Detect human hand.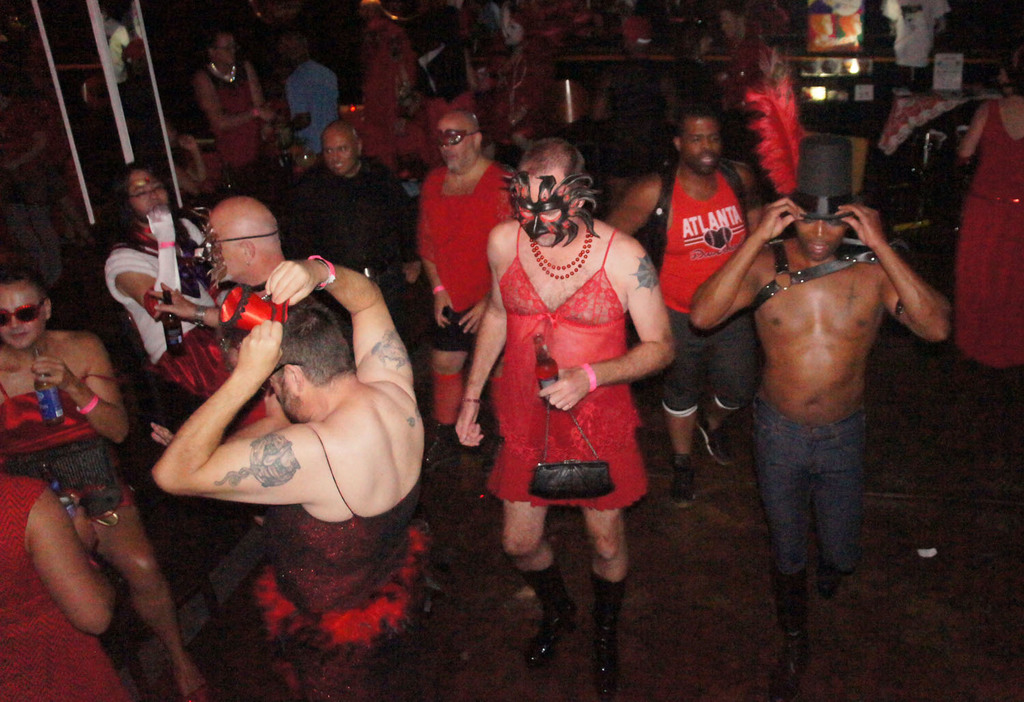
Detected at Rect(459, 301, 490, 340).
